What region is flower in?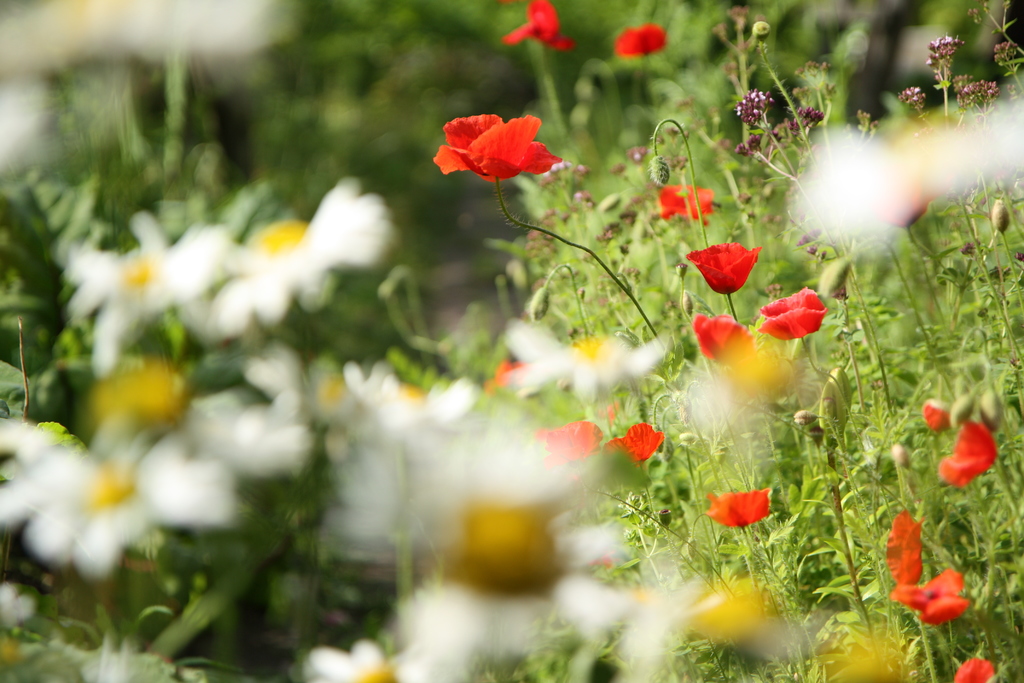
left=891, top=567, right=975, bottom=620.
